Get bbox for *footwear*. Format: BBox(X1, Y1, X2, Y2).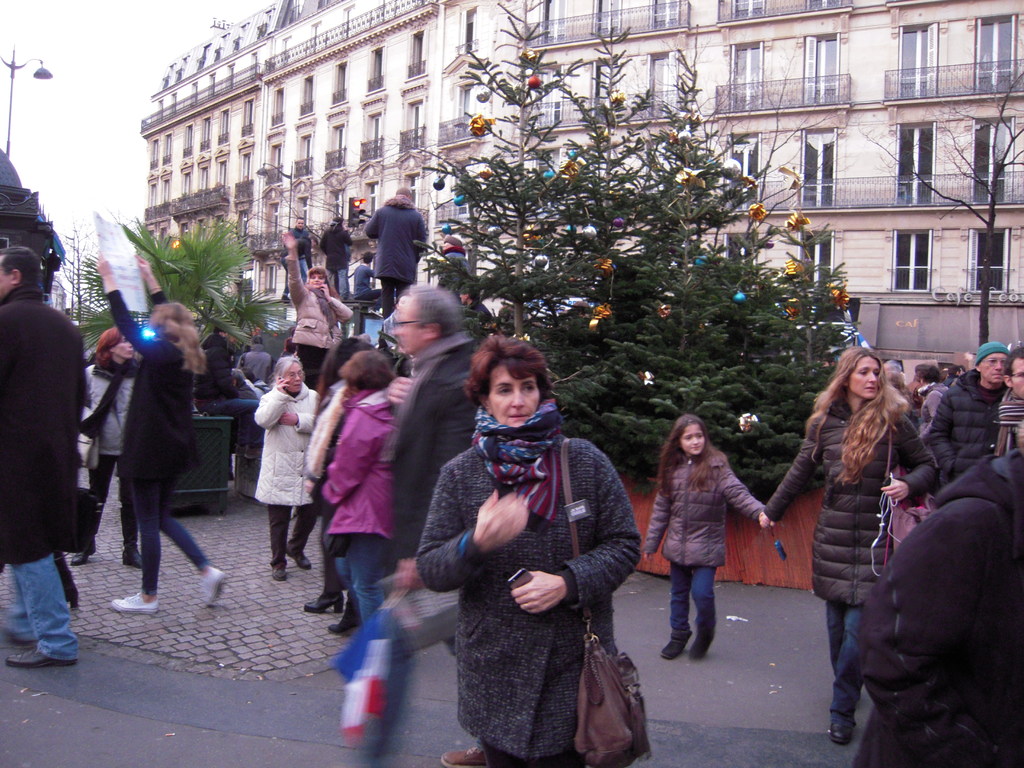
BBox(272, 565, 284, 579).
